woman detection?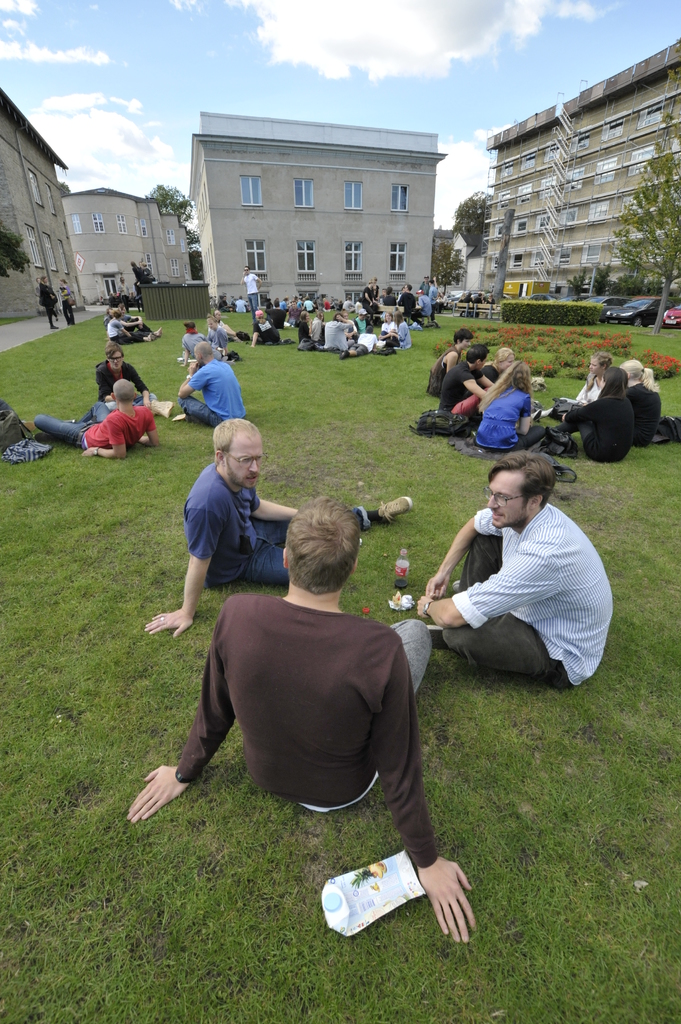
<region>396, 314, 408, 348</region>
